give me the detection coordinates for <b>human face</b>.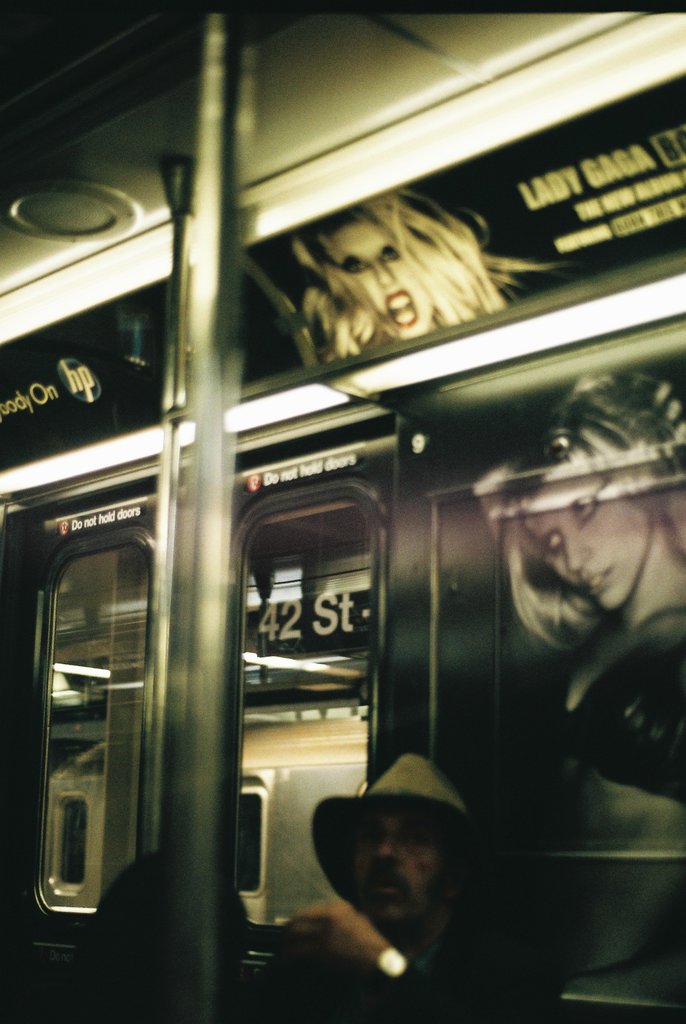
330:225:431:335.
